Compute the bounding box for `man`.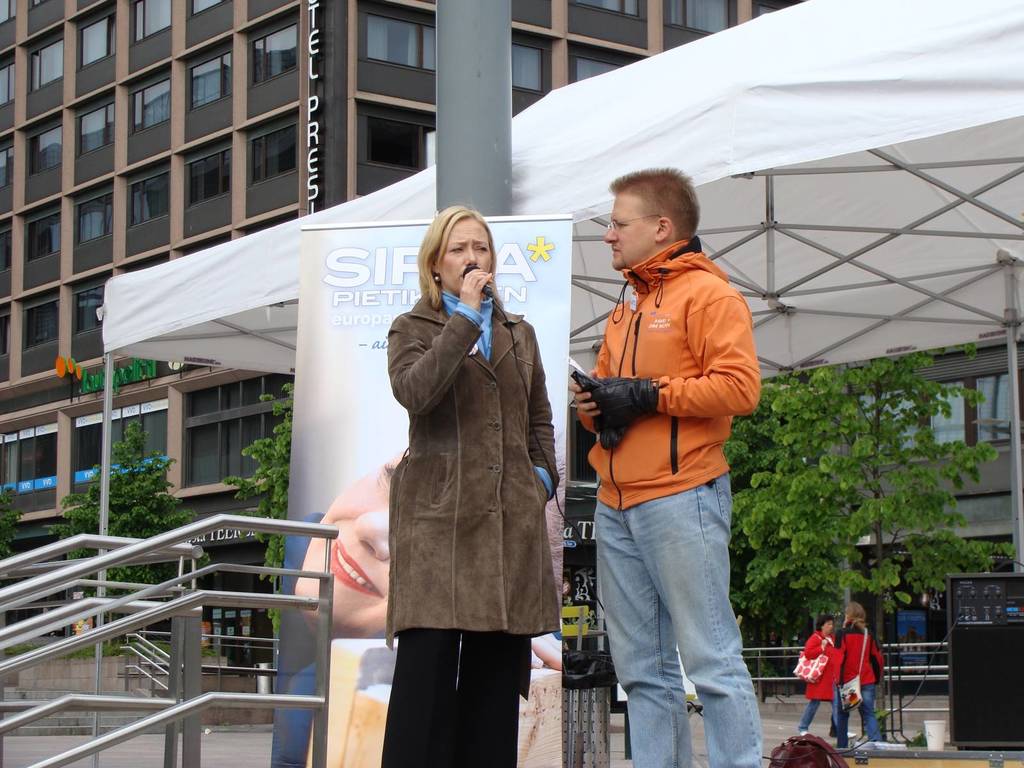
x1=562, y1=162, x2=781, y2=749.
